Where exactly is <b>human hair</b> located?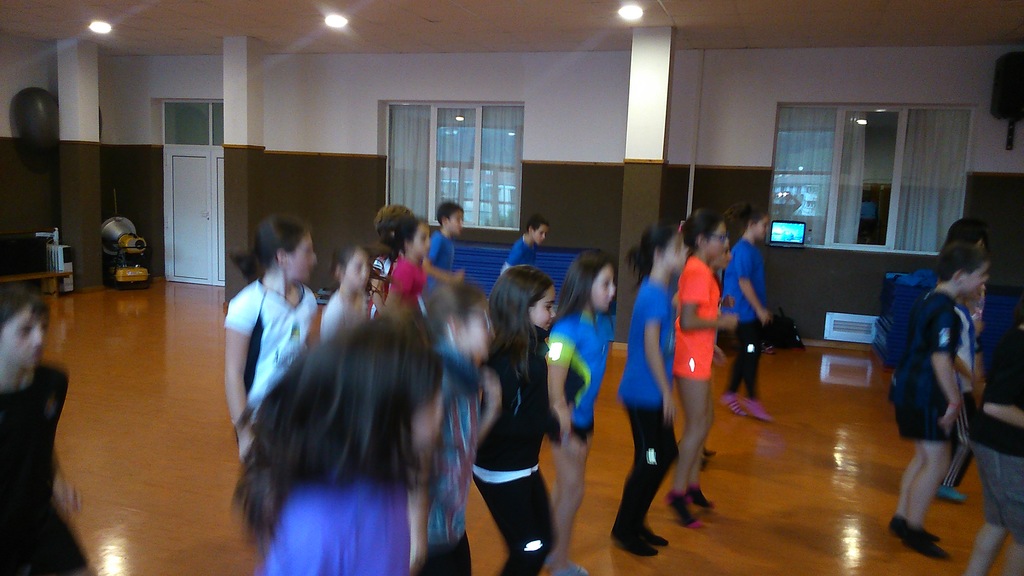
Its bounding box is box(936, 217, 988, 252).
